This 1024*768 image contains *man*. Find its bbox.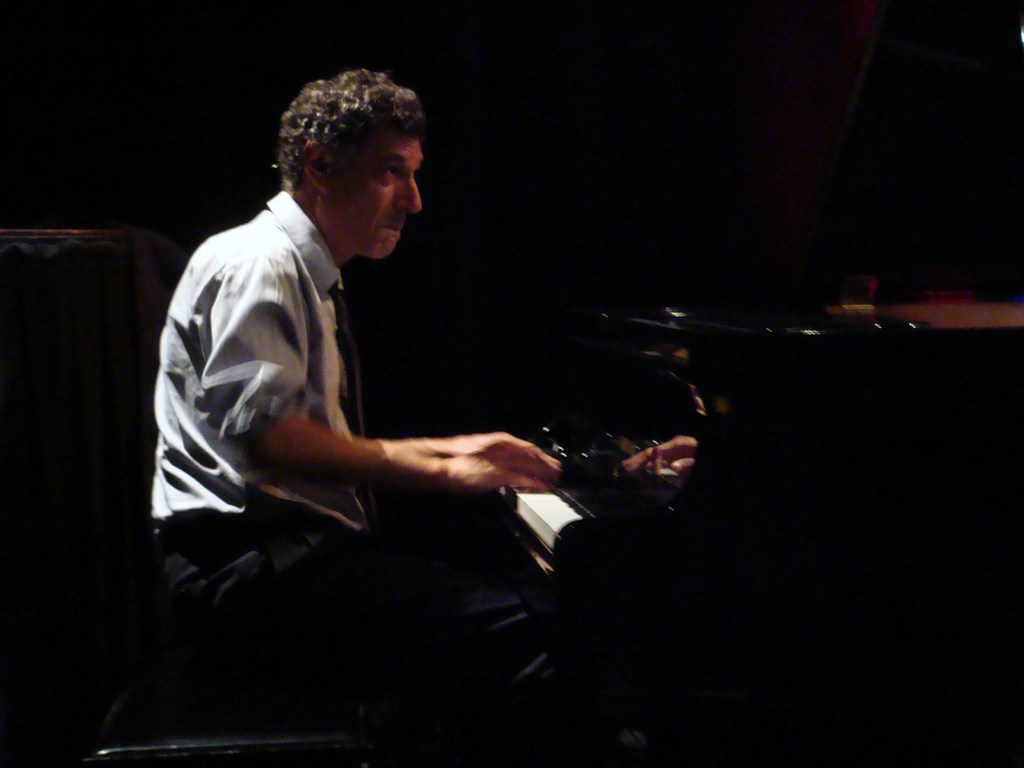
(left=156, top=50, right=631, bottom=708).
